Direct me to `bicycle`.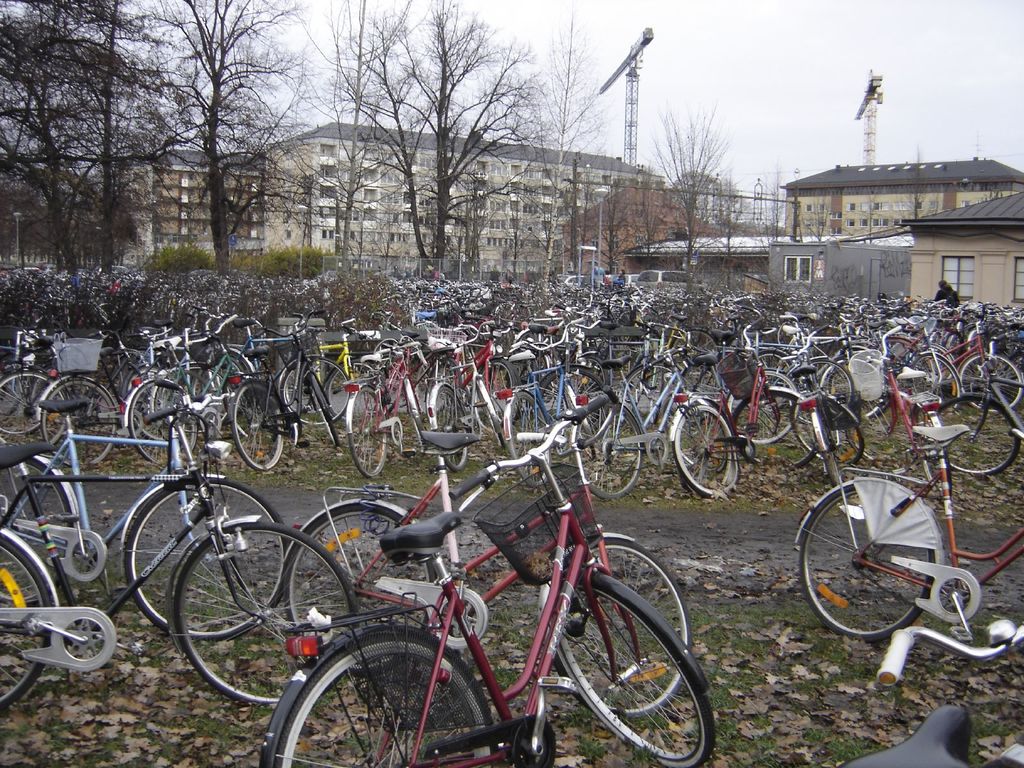
Direction: locate(936, 348, 1023, 476).
